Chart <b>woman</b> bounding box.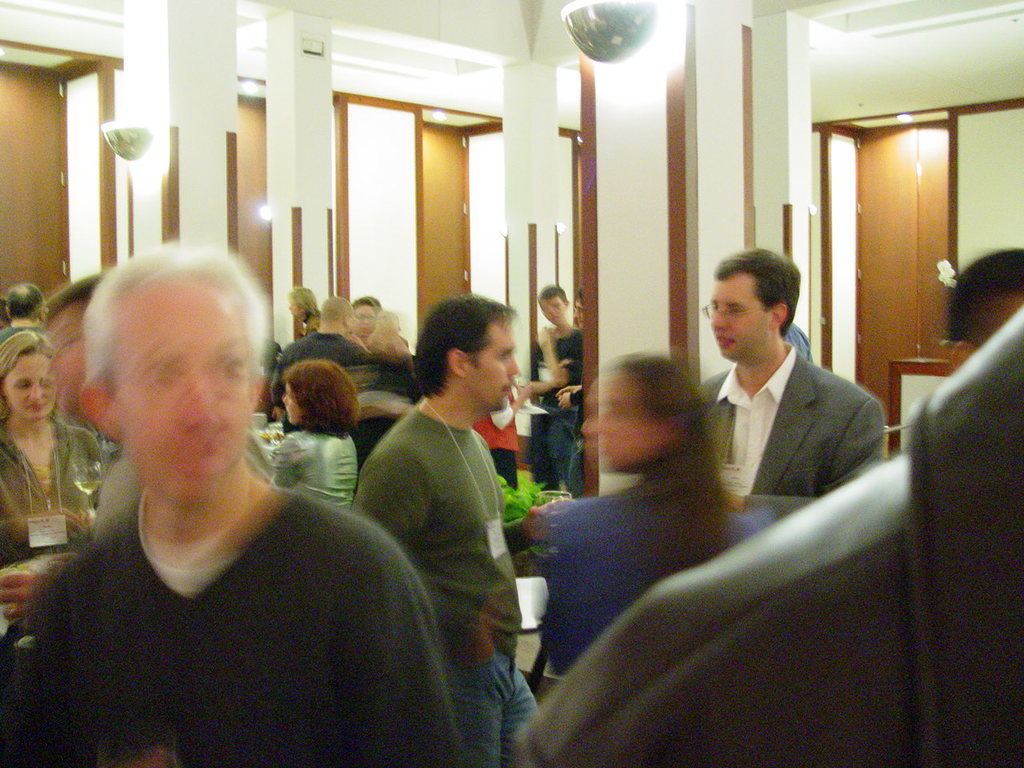
Charted: 498,314,791,730.
